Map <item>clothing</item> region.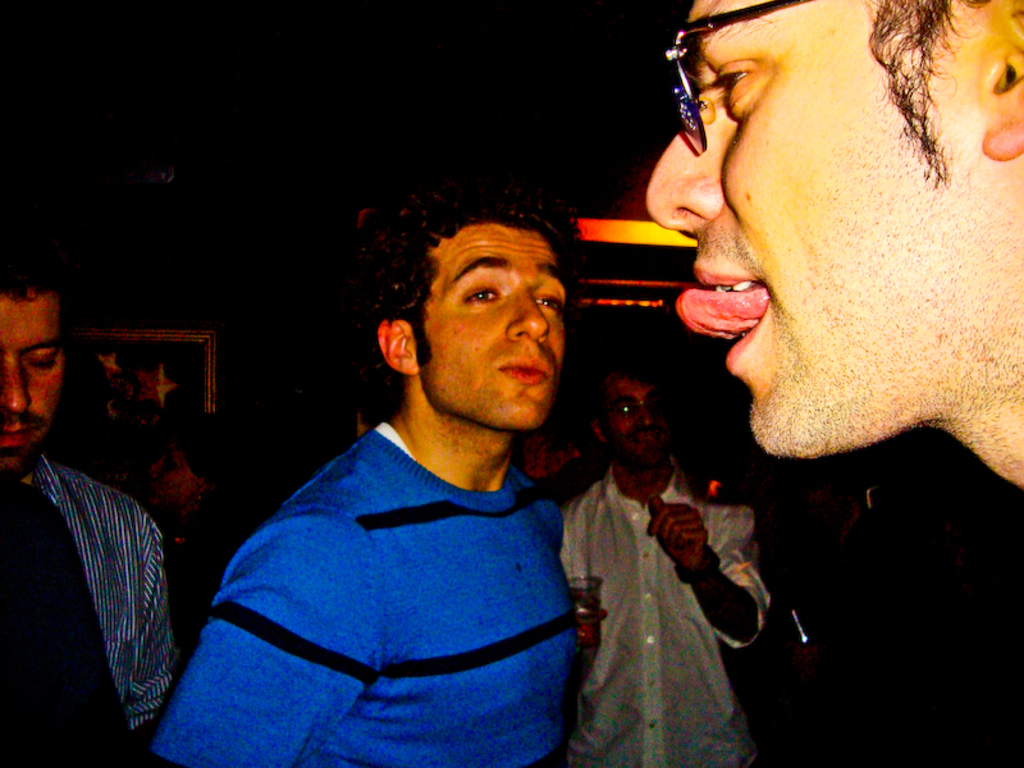
Mapped to x1=556, y1=458, x2=774, y2=767.
